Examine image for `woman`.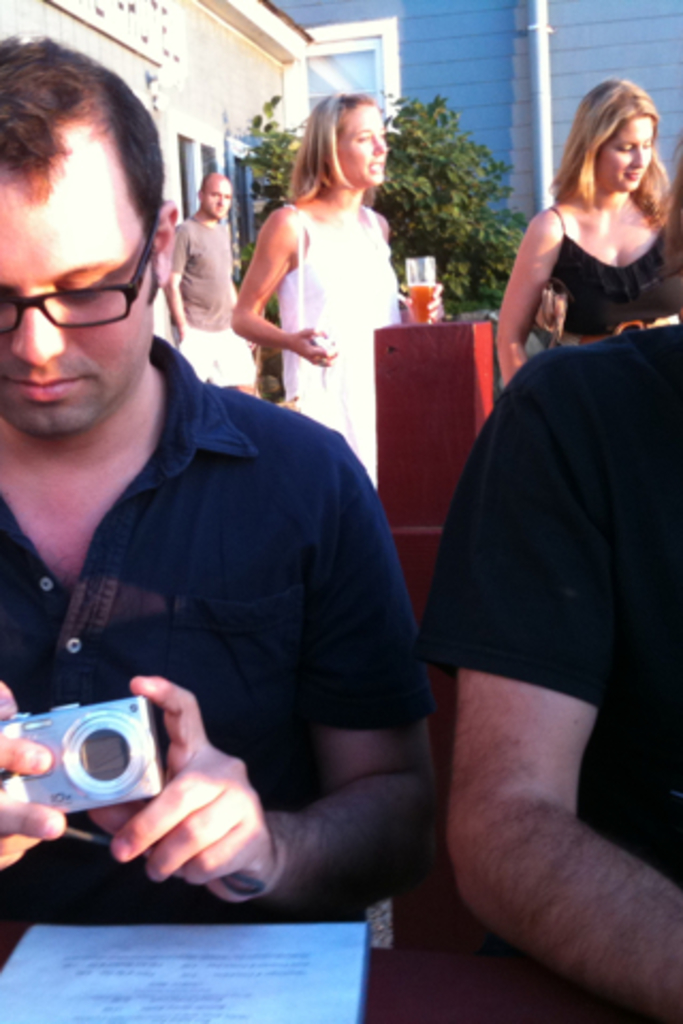
Examination result: [left=485, top=70, right=681, bottom=395].
